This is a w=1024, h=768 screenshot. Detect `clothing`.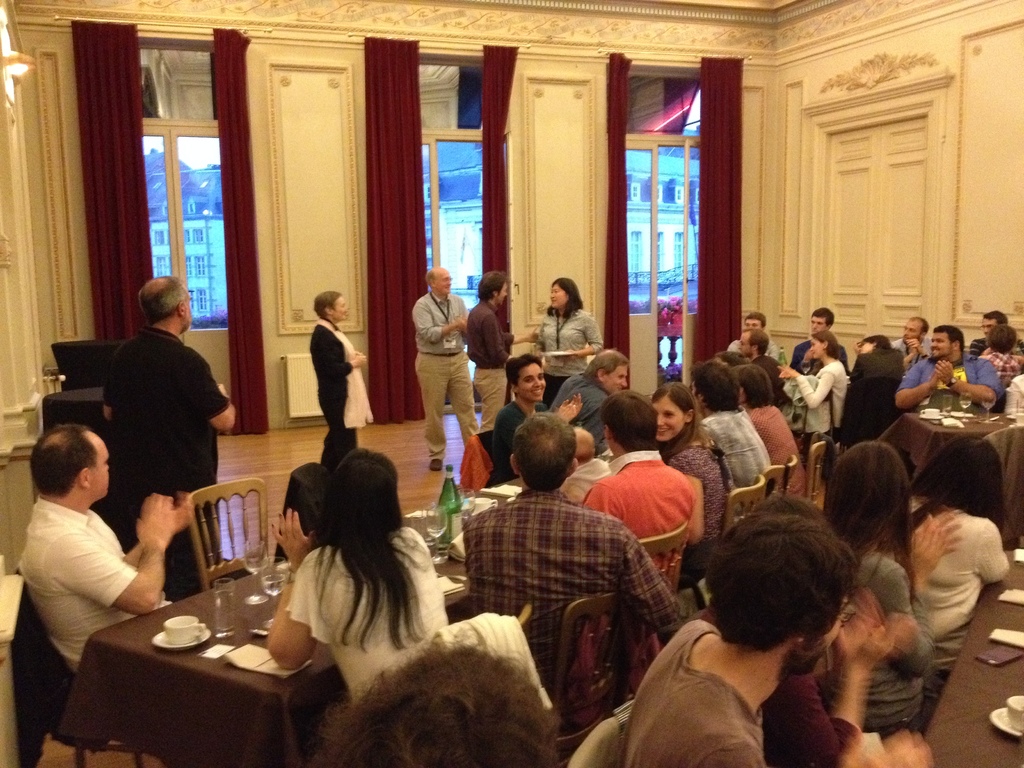
{"x1": 747, "y1": 399, "x2": 815, "y2": 499}.
